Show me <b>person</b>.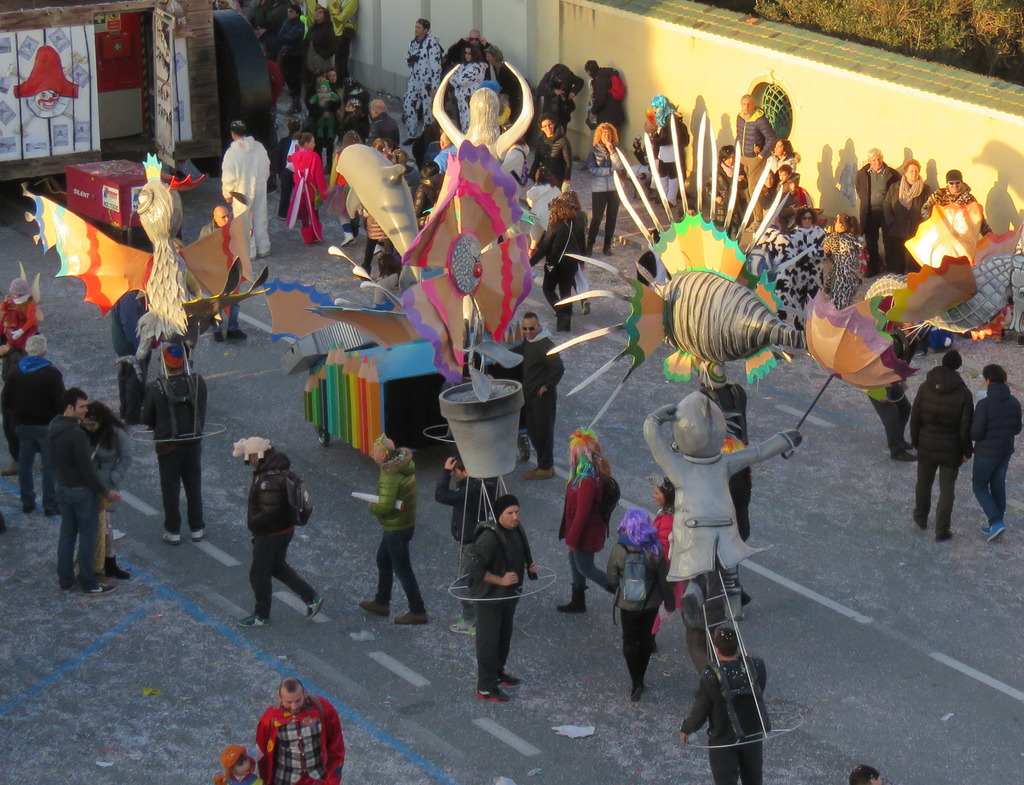
<b>person</b> is here: bbox=[877, 159, 933, 279].
